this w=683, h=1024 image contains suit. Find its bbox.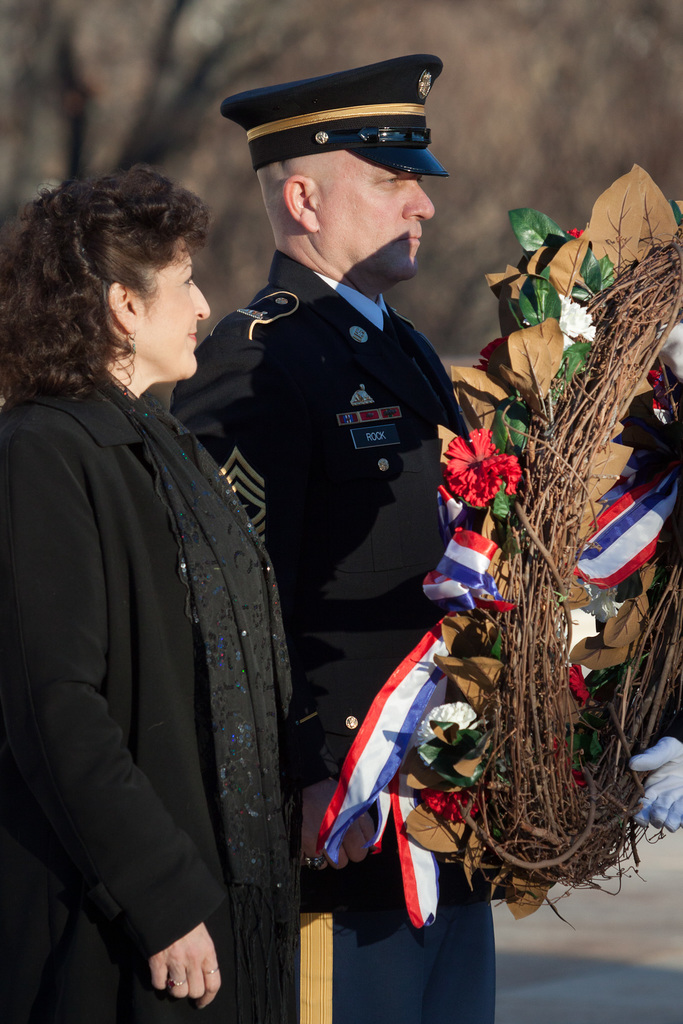
(166, 249, 500, 1023).
